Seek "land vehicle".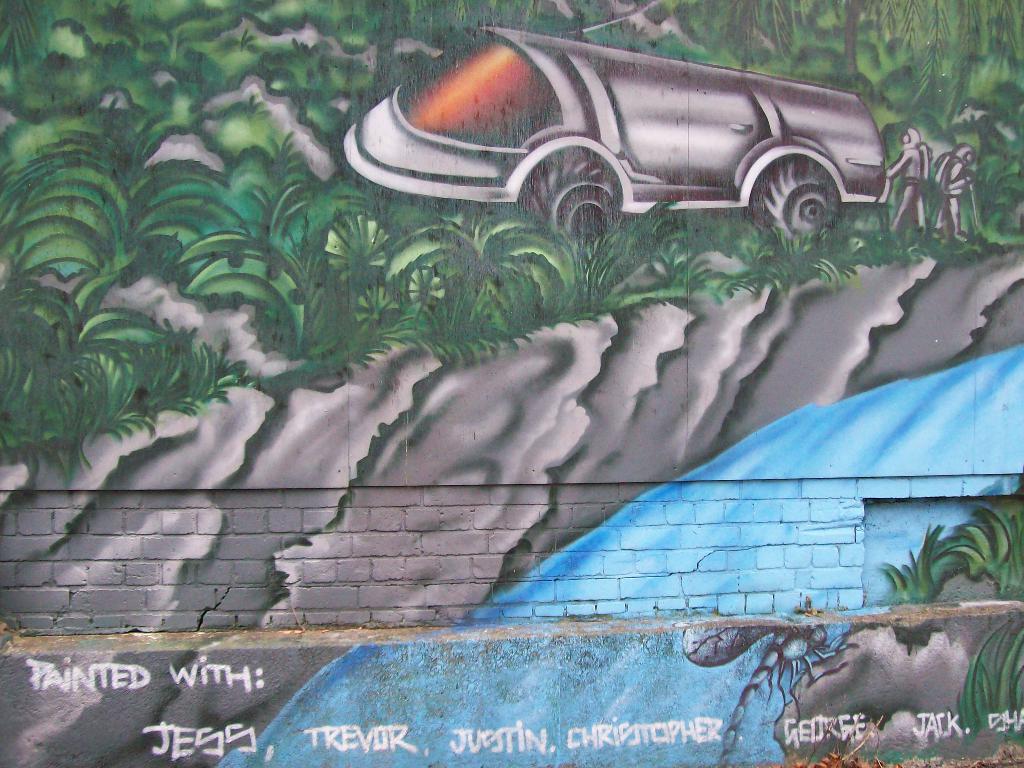
[340, 18, 924, 257].
